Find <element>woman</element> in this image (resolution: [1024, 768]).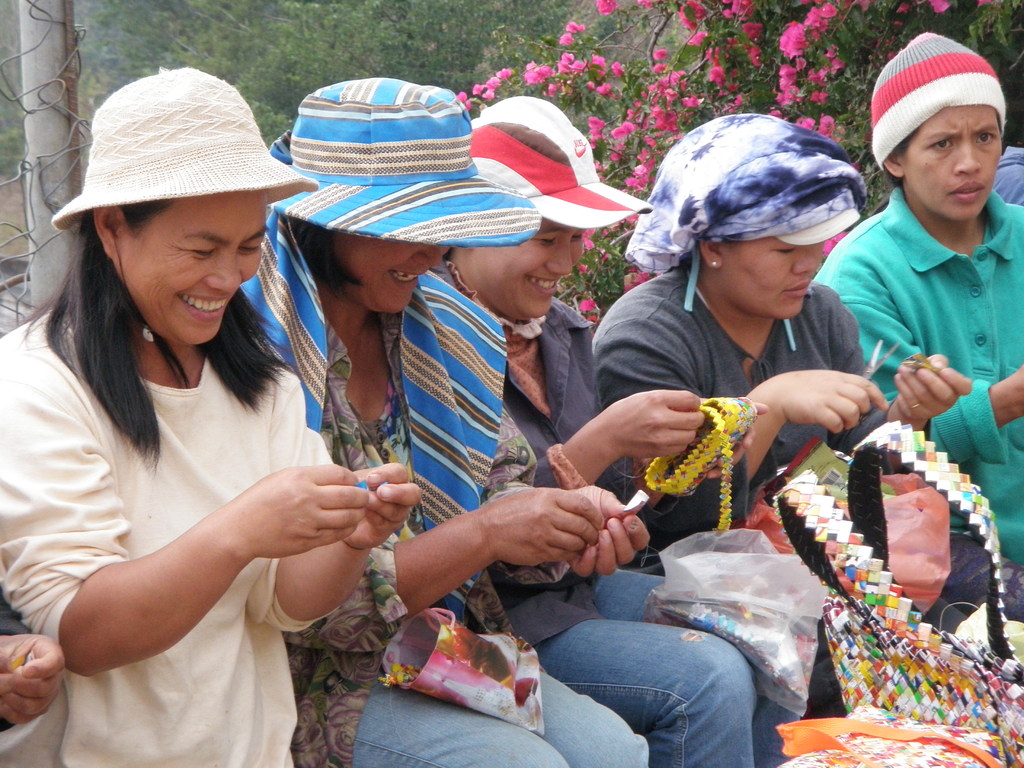
region(239, 73, 654, 767).
